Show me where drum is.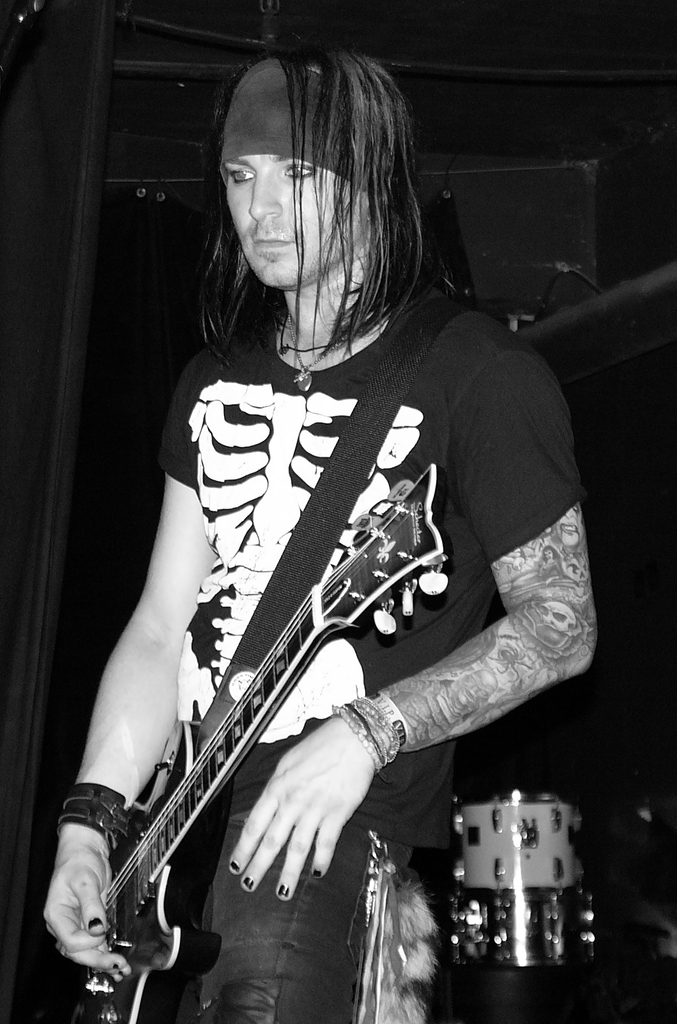
drum is at Rect(453, 783, 601, 914).
